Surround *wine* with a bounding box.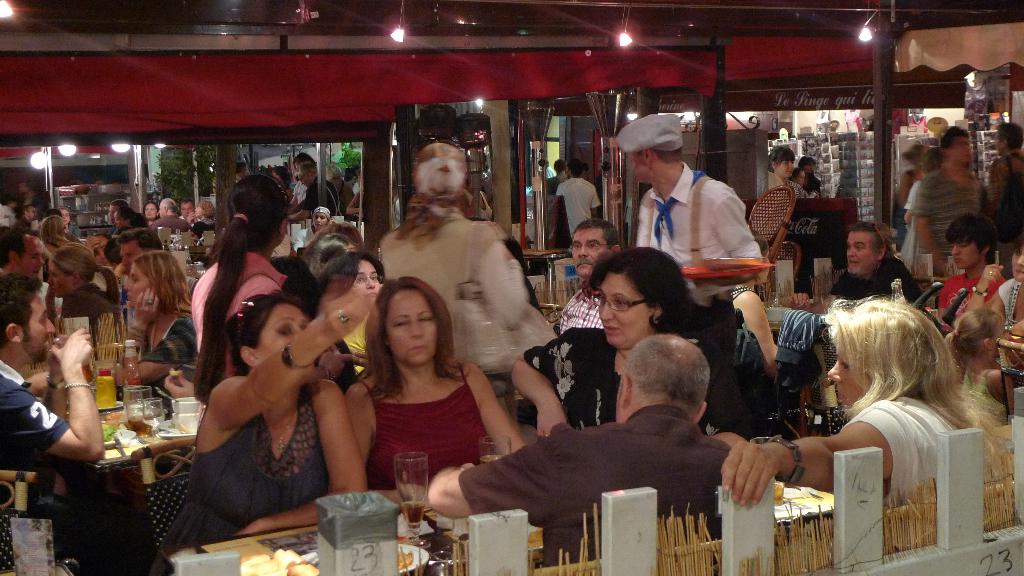
130, 414, 147, 435.
